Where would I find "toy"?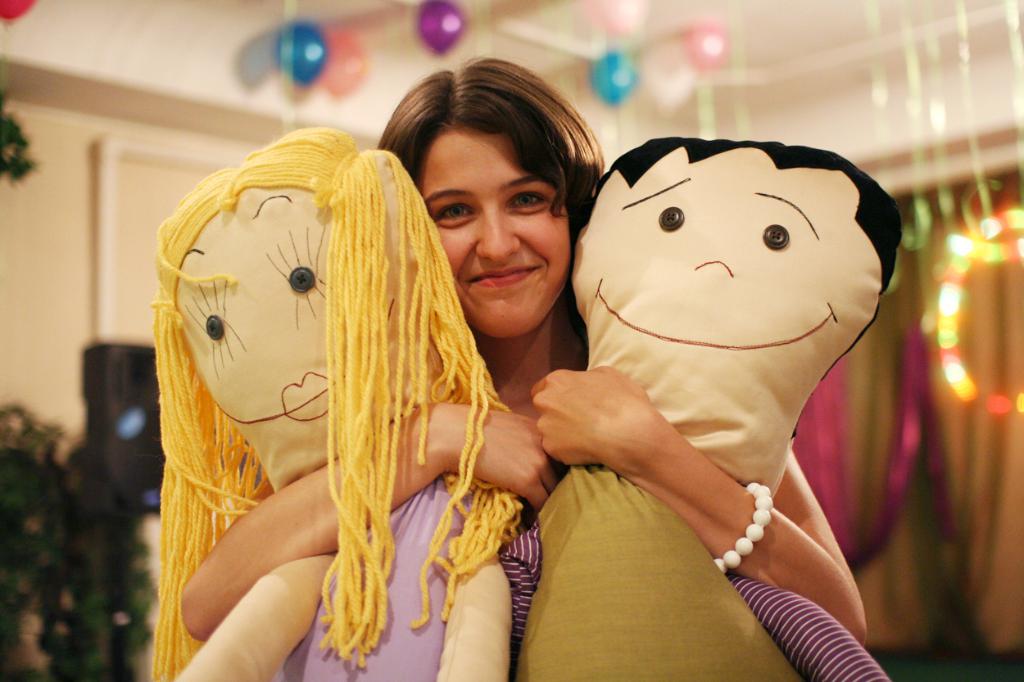
At 129/184/541/674.
